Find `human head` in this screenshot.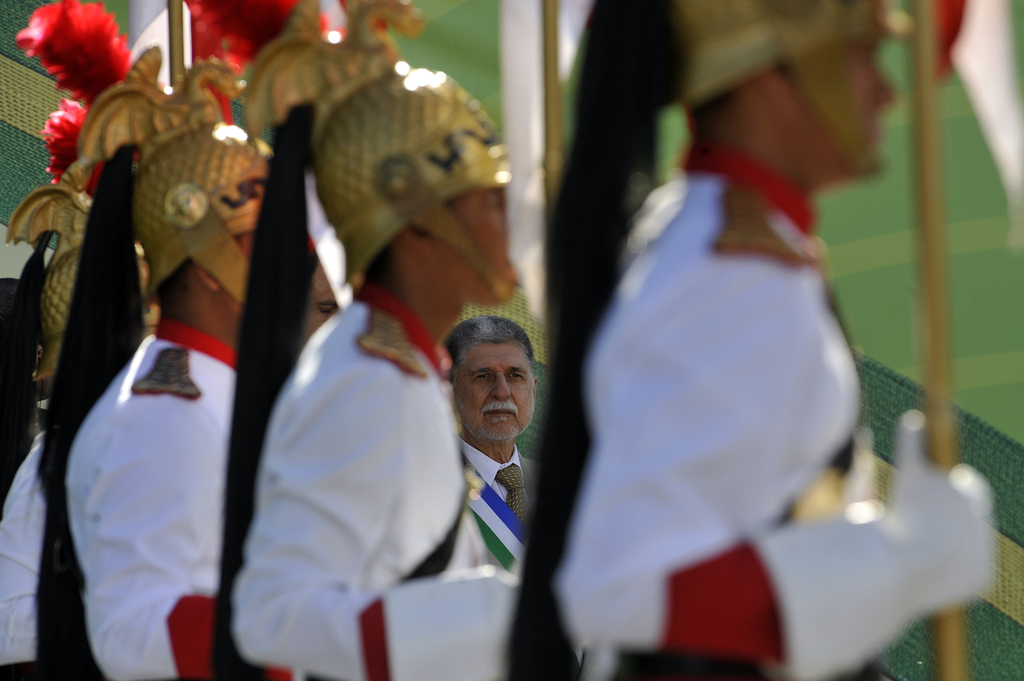
The bounding box for `human head` is [662,0,906,187].
